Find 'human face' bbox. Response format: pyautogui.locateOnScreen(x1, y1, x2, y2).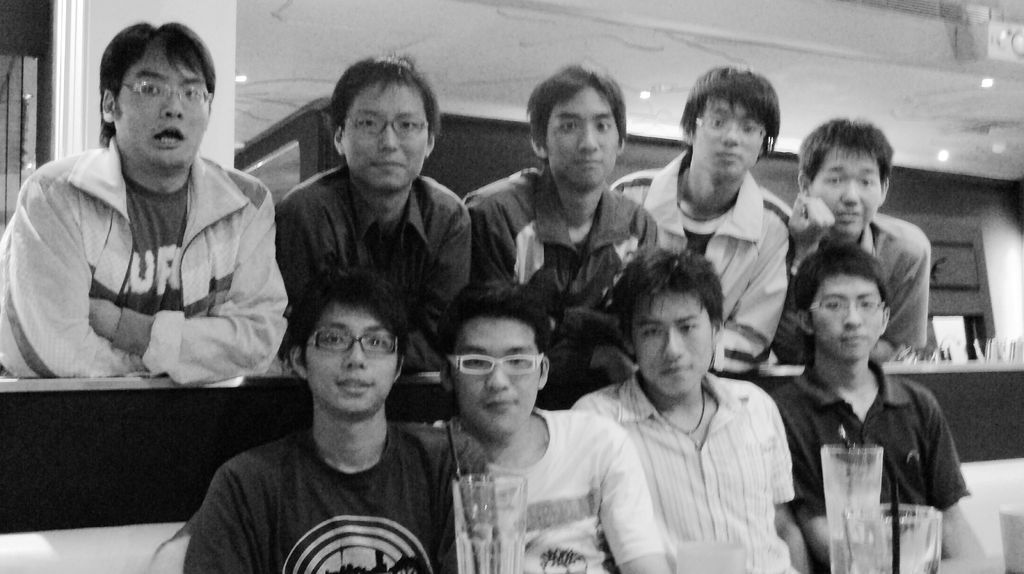
pyautogui.locateOnScreen(302, 302, 399, 424).
